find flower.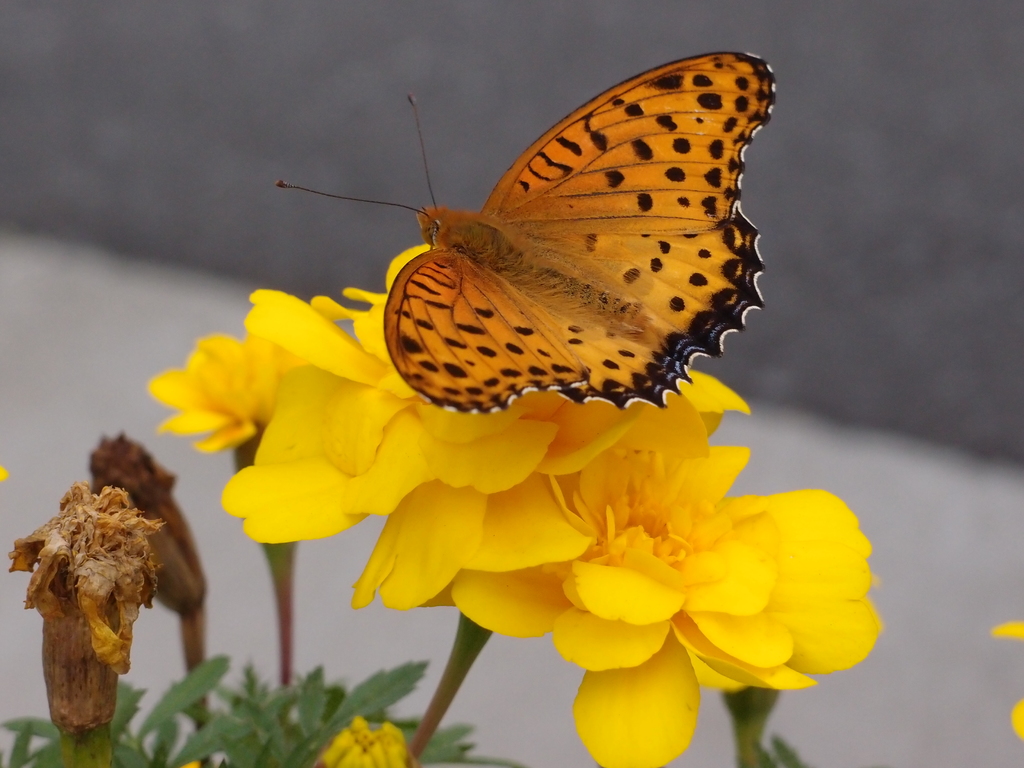
(x1=415, y1=387, x2=879, y2=703).
